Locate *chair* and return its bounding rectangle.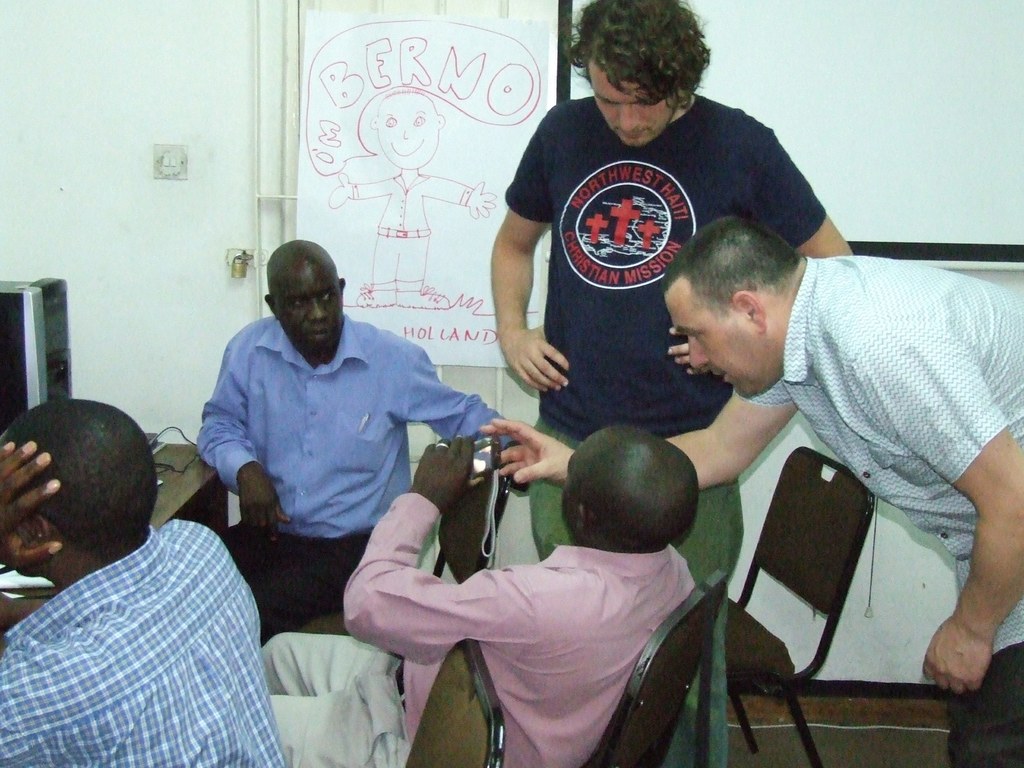
<box>303,472,509,636</box>.
